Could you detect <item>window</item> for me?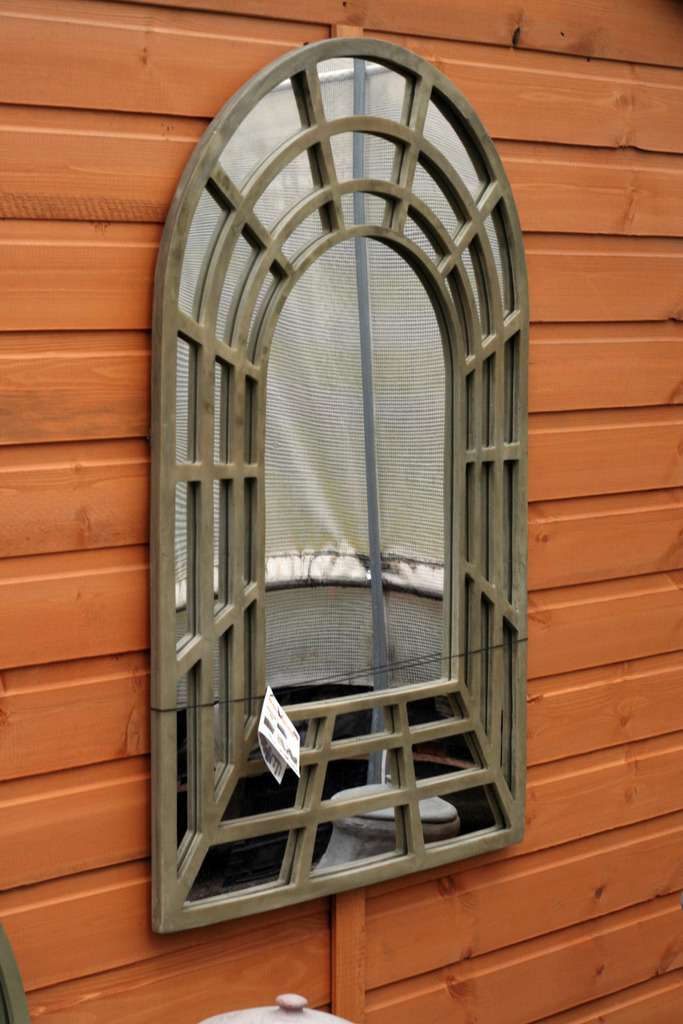
Detection result: (x1=150, y1=33, x2=526, y2=940).
